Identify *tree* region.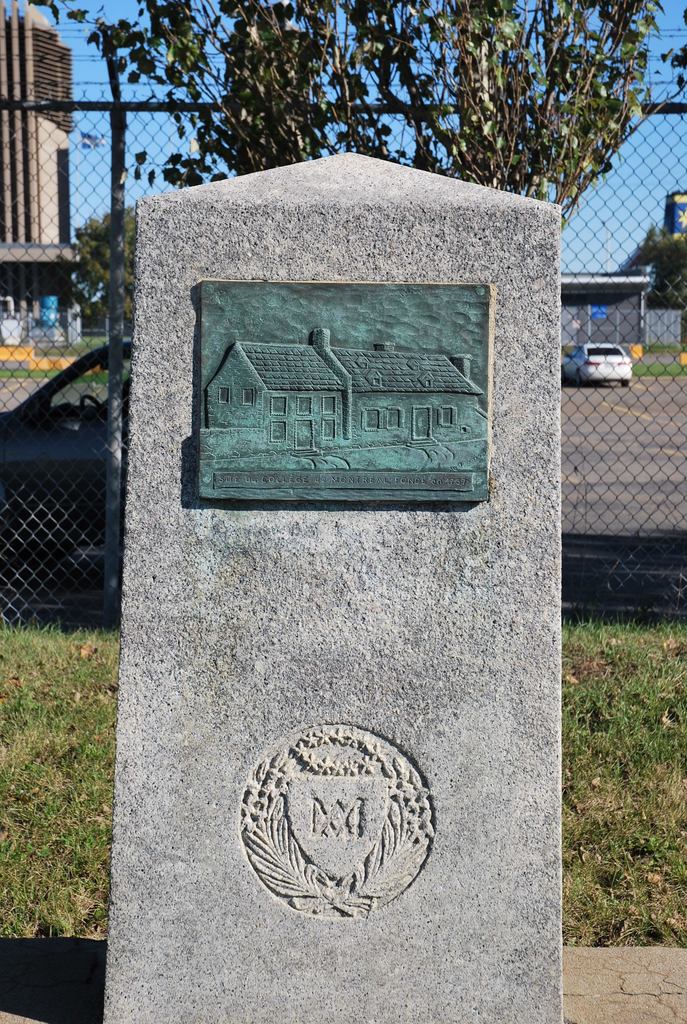
Region: pyautogui.locateOnScreen(30, 0, 686, 287).
